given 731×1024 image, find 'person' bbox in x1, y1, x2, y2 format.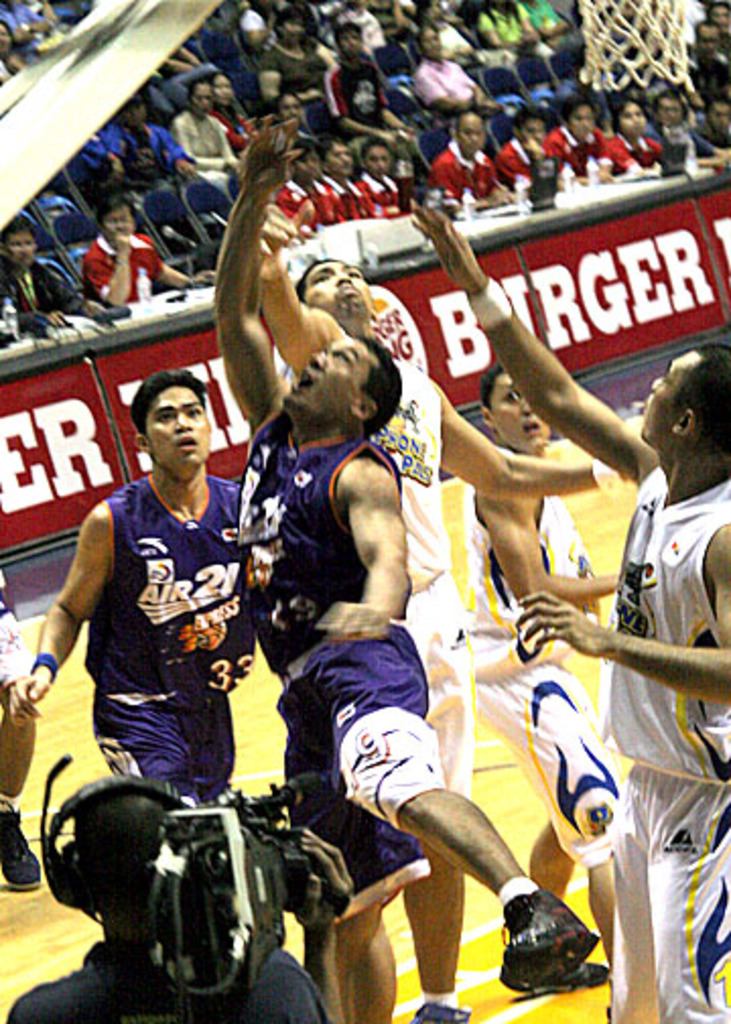
447, 349, 646, 1022.
